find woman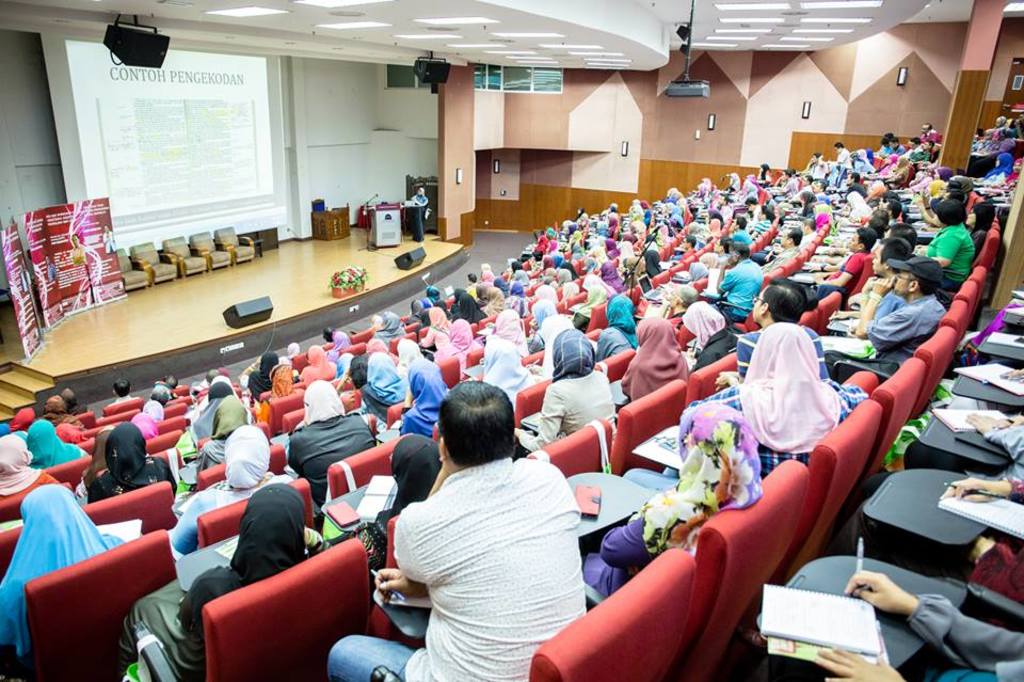
box=[187, 394, 213, 445]
